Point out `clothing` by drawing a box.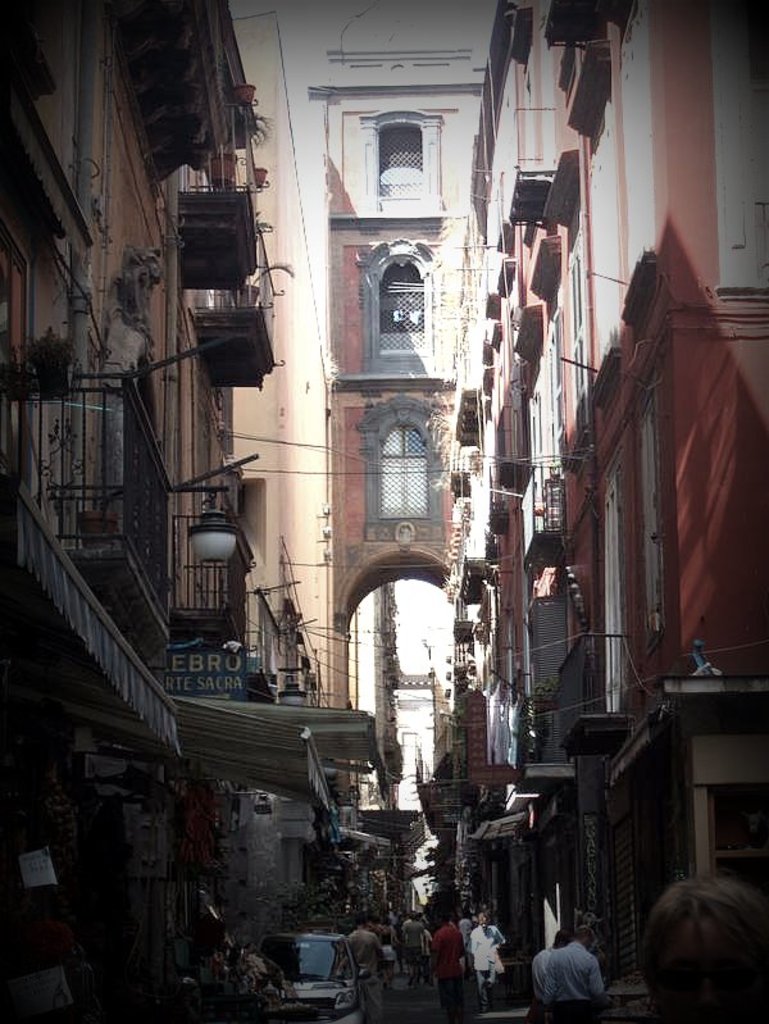
[x1=343, y1=927, x2=386, y2=1015].
